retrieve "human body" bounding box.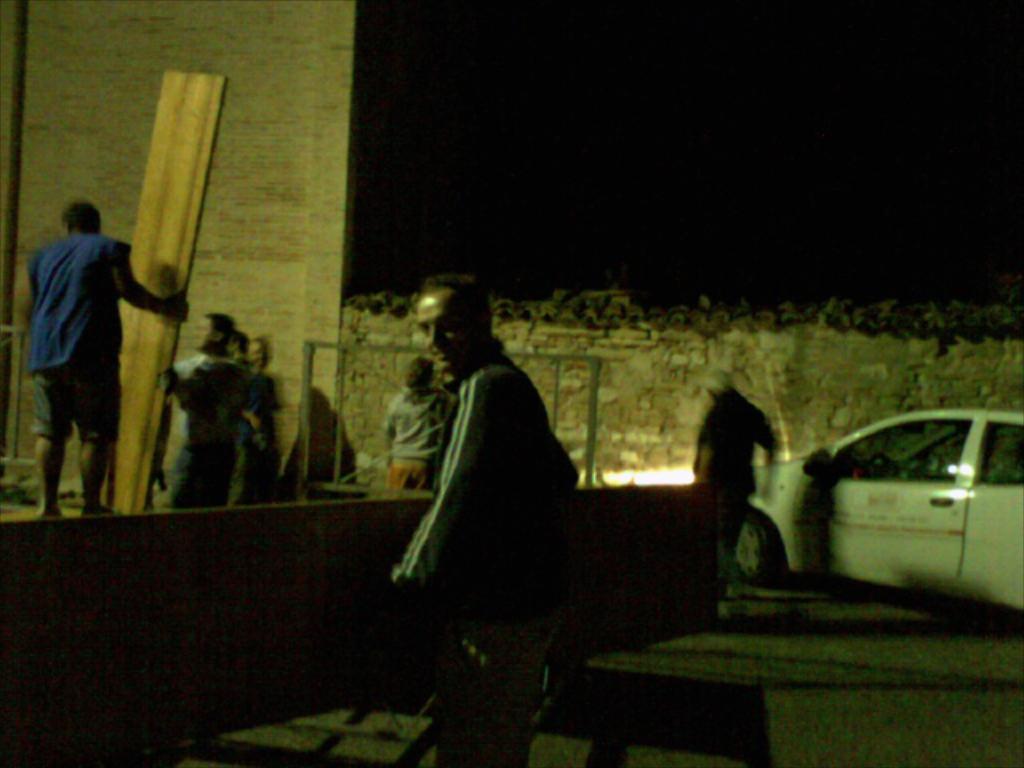
Bounding box: region(16, 232, 195, 514).
